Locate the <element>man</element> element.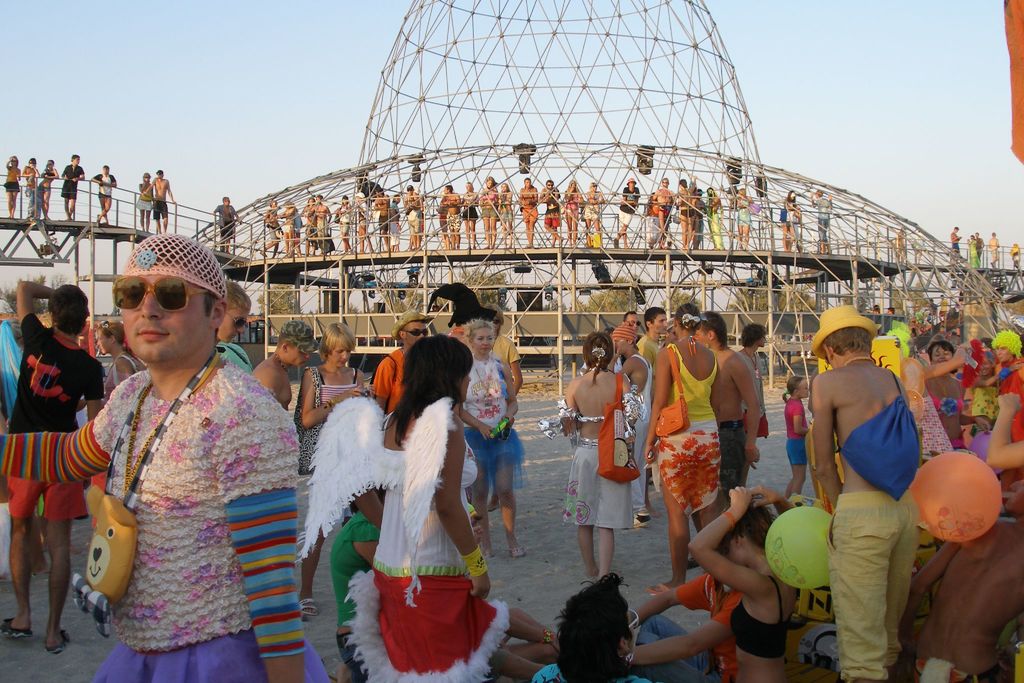
Element bbox: 211,281,250,347.
